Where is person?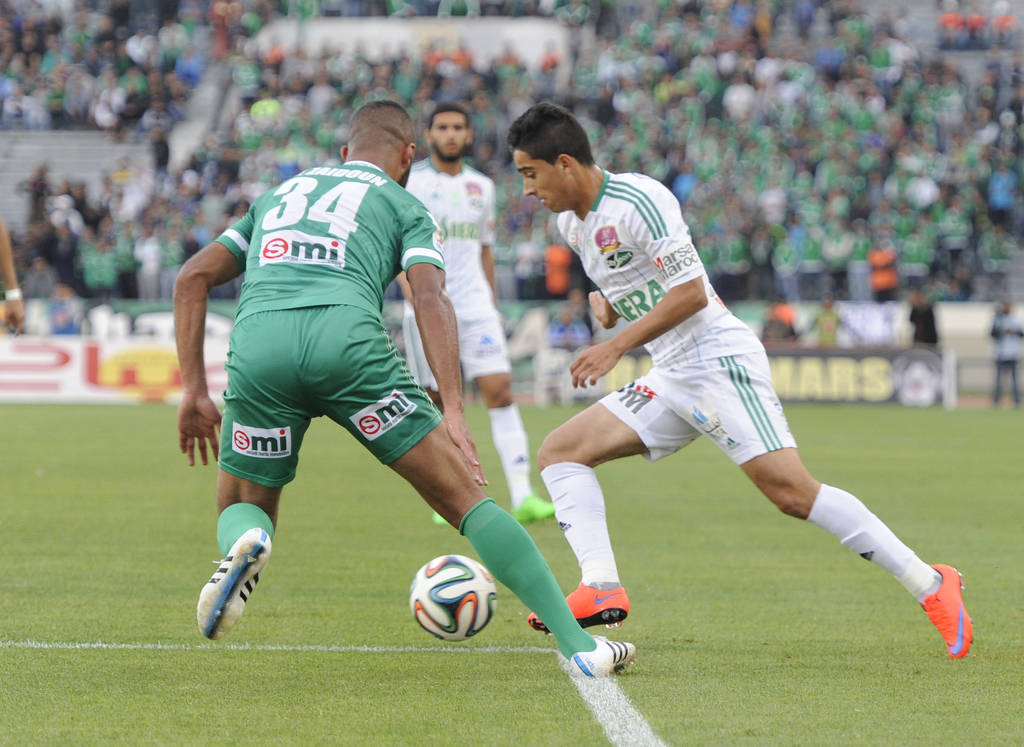
bbox(393, 106, 561, 531).
